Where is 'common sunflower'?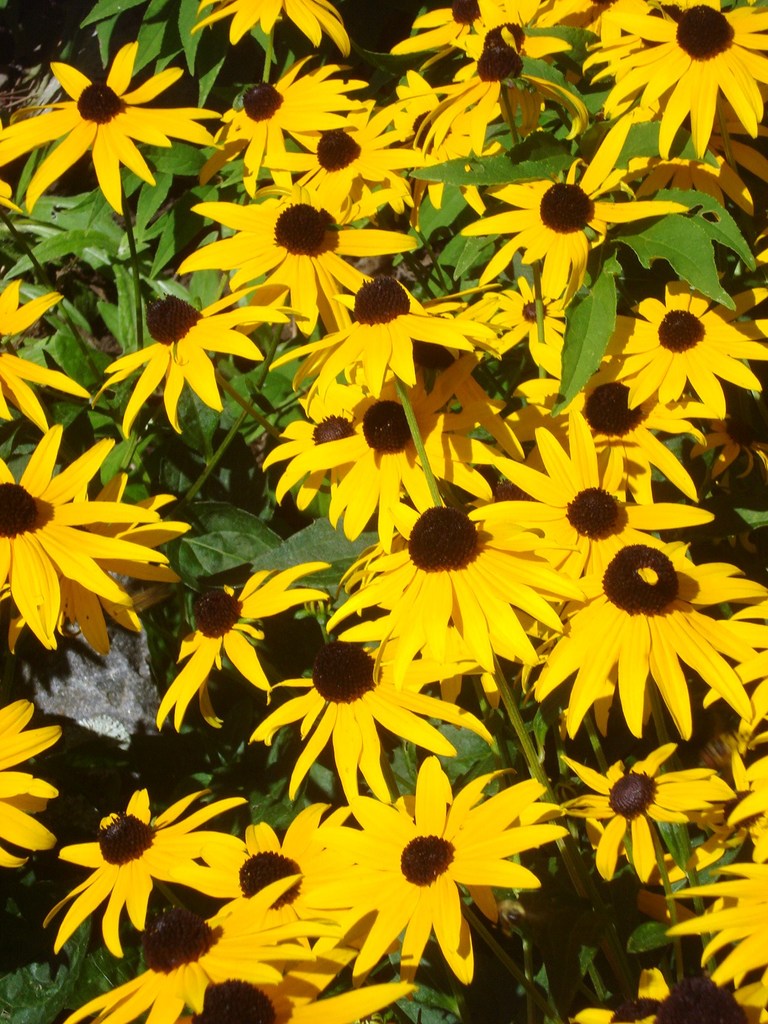
<region>477, 285, 582, 360</region>.
